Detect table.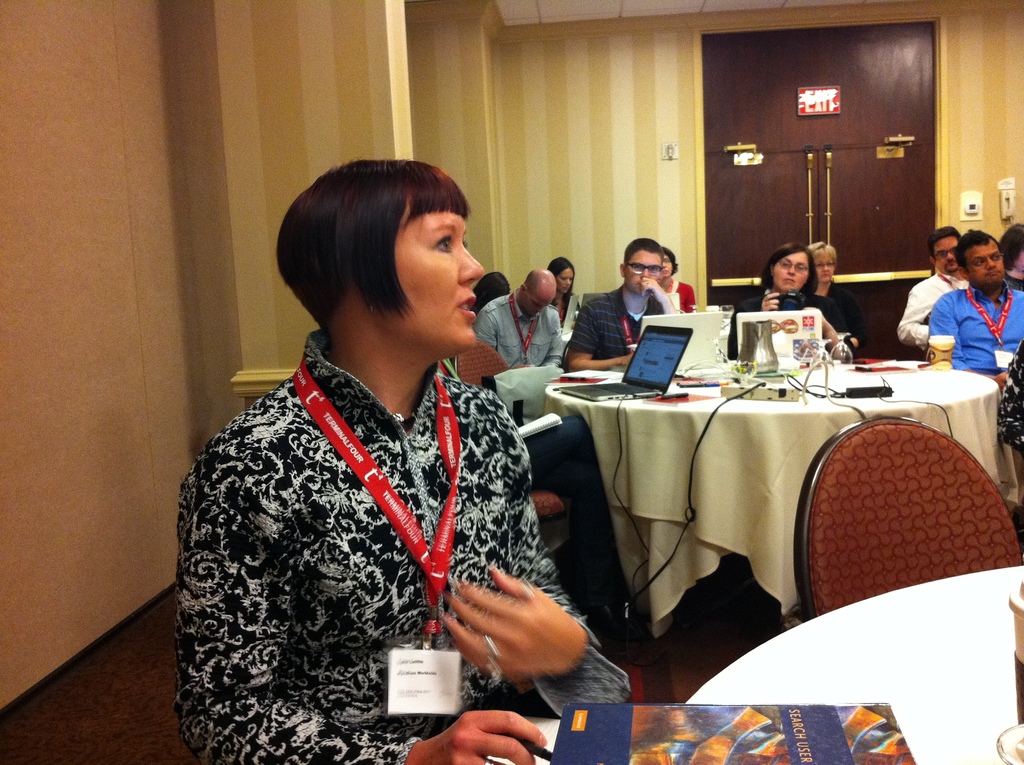
Detected at pyautogui.locateOnScreen(542, 356, 1003, 641).
